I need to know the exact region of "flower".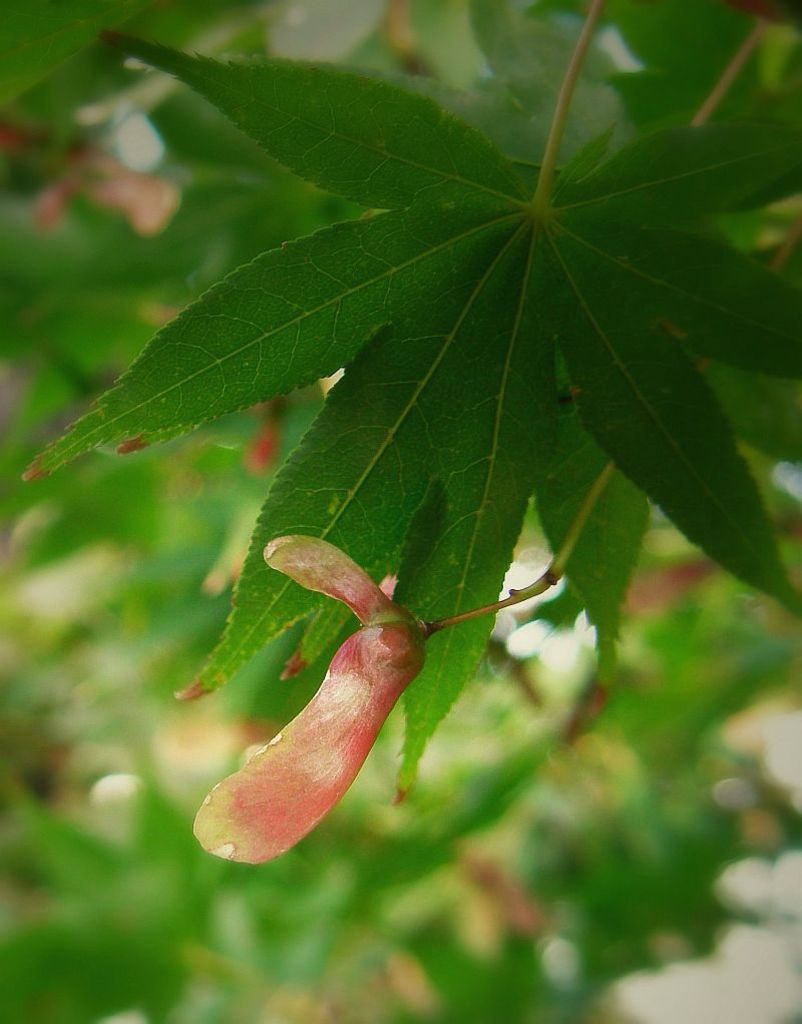
Region: (left=192, top=537, right=437, bottom=869).
